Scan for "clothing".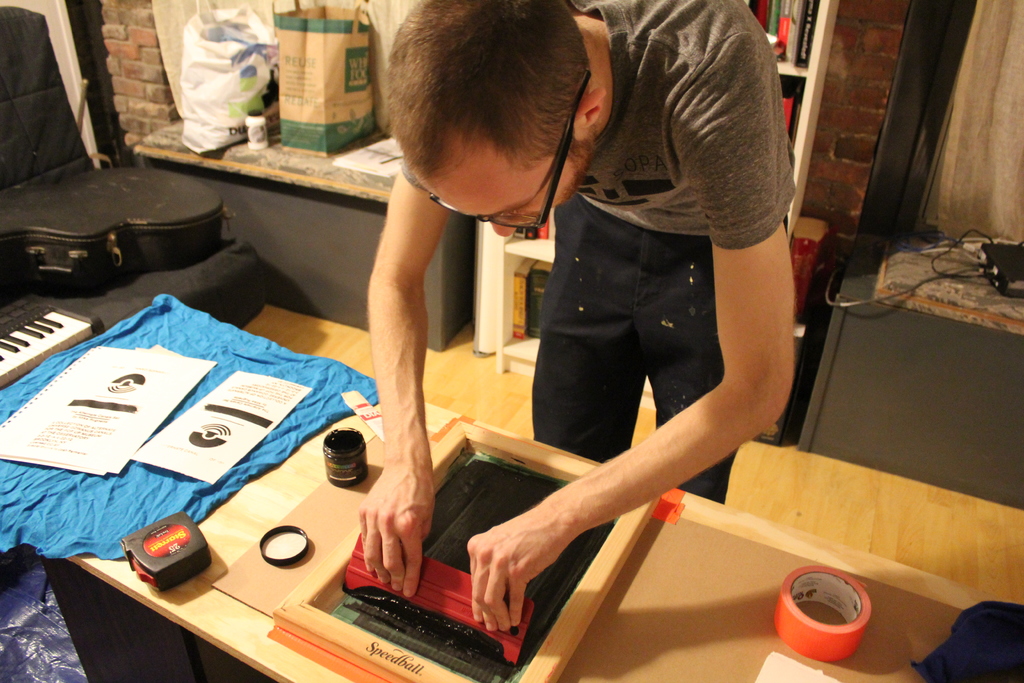
Scan result: box(511, 17, 797, 538).
